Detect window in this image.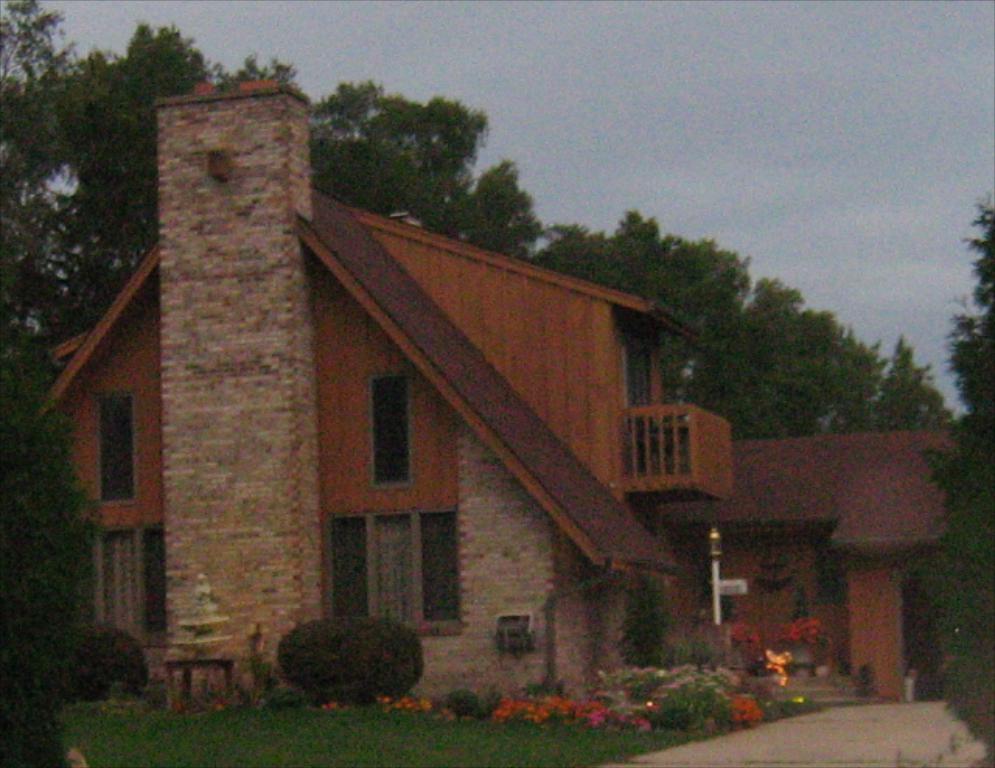
Detection: pyautogui.locateOnScreen(337, 515, 373, 609).
